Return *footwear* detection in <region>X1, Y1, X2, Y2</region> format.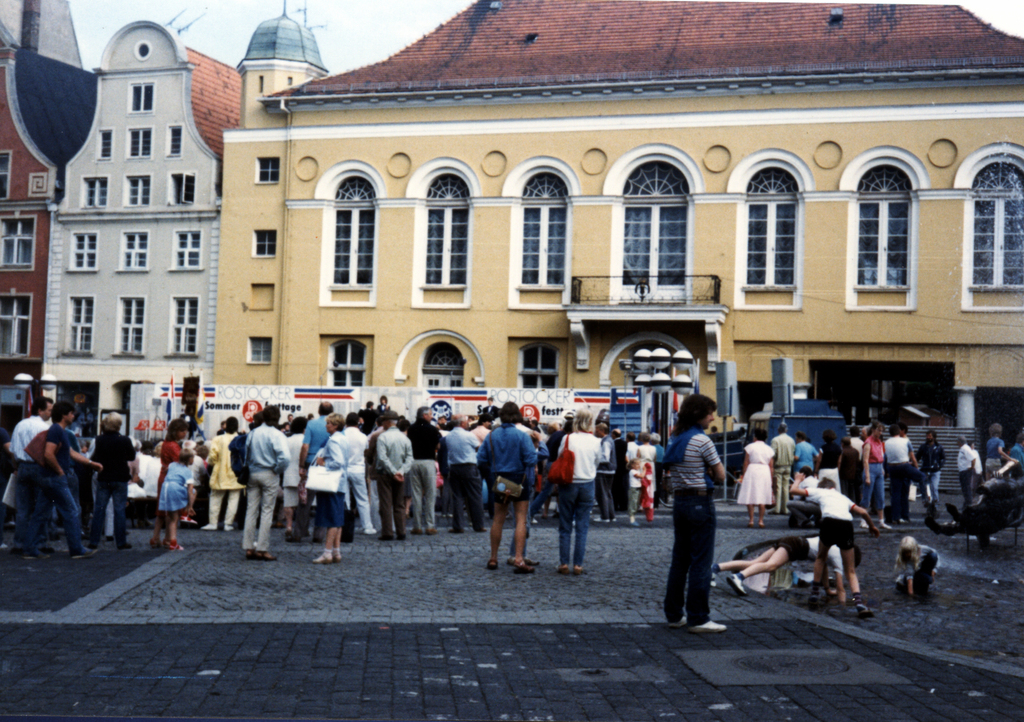
<region>223, 521, 231, 529</region>.
